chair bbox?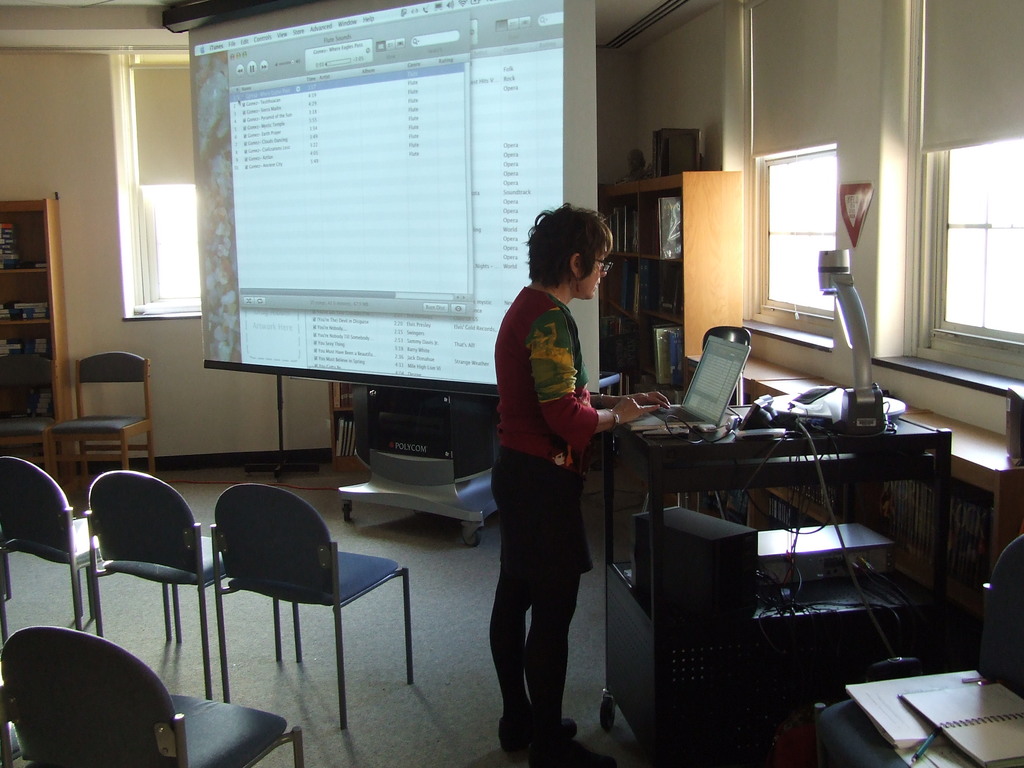
<bbox>188, 478, 403, 714</bbox>
